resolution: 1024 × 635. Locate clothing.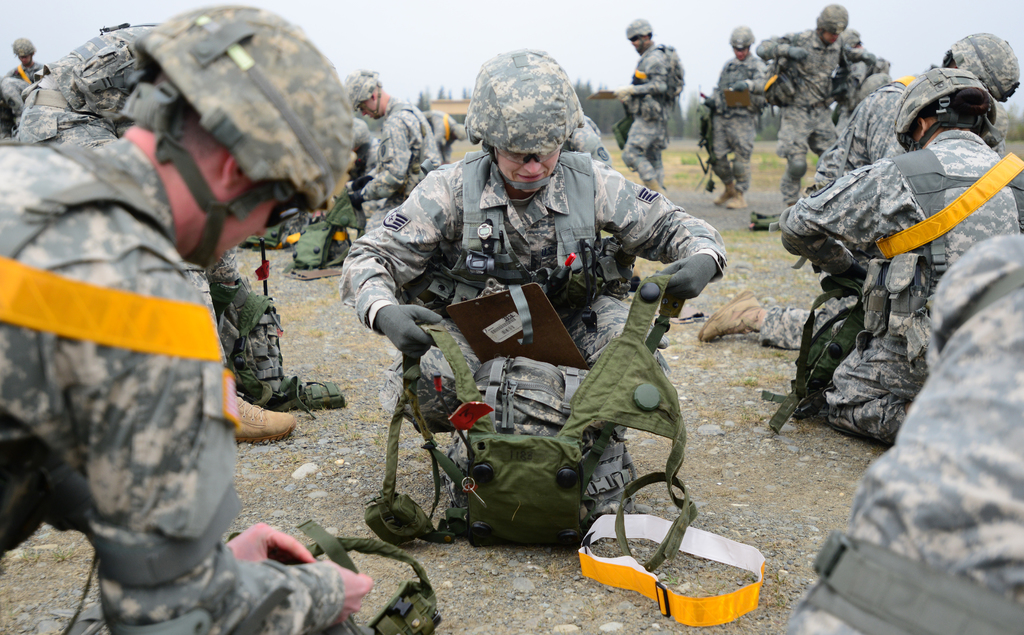
<region>15, 99, 314, 611</region>.
